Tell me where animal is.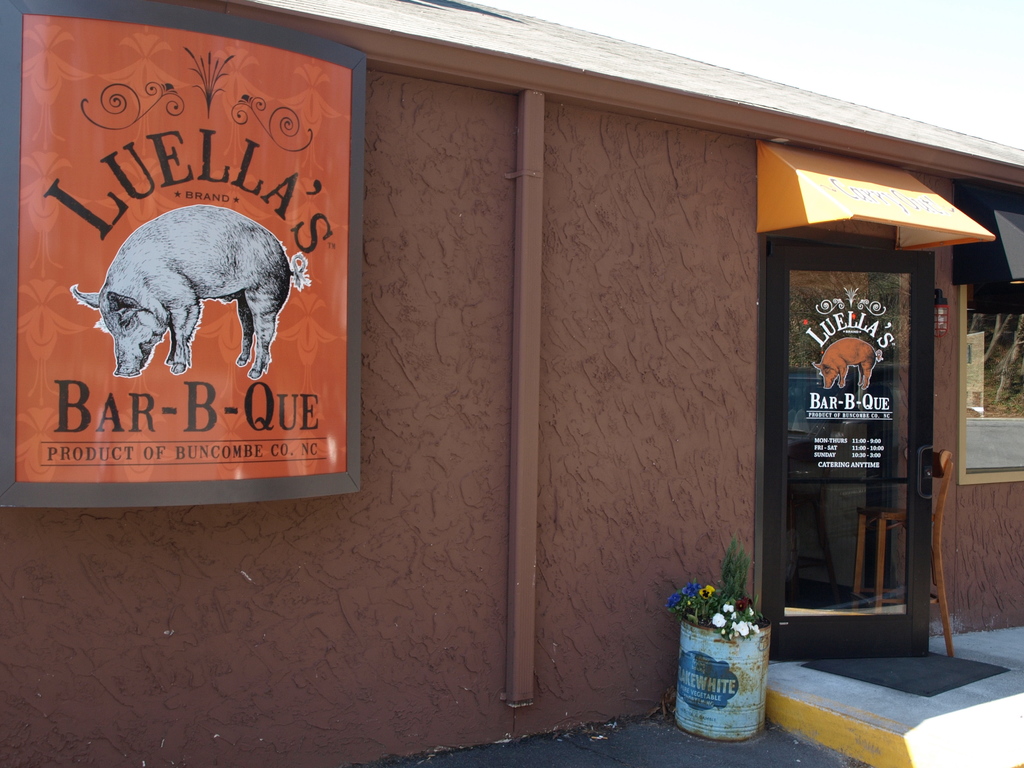
animal is at (x1=815, y1=340, x2=887, y2=393).
